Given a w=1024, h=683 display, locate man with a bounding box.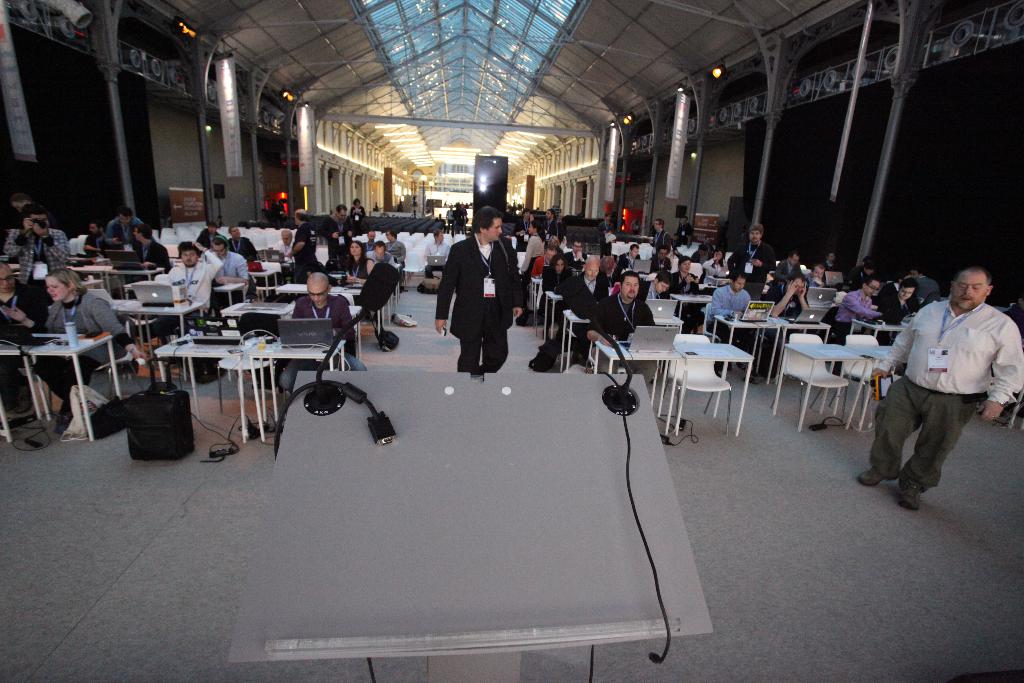
Located: pyautogui.locateOnScreen(365, 238, 395, 268).
